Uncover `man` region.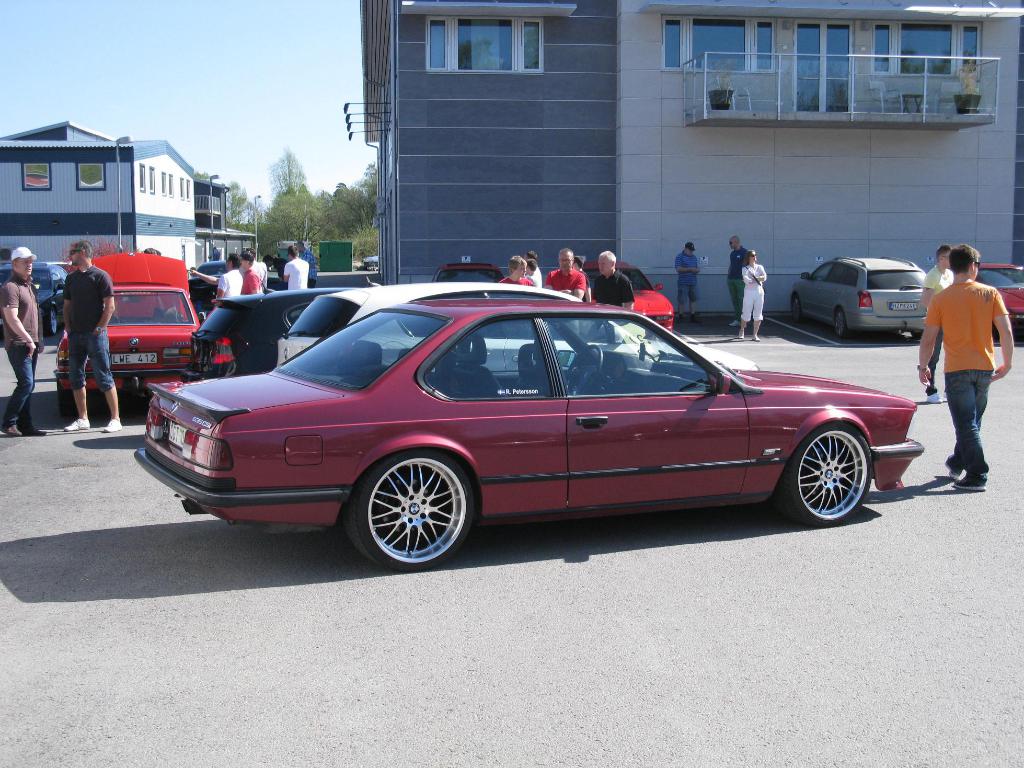
Uncovered: pyautogui.locateOnScreen(673, 241, 703, 325).
